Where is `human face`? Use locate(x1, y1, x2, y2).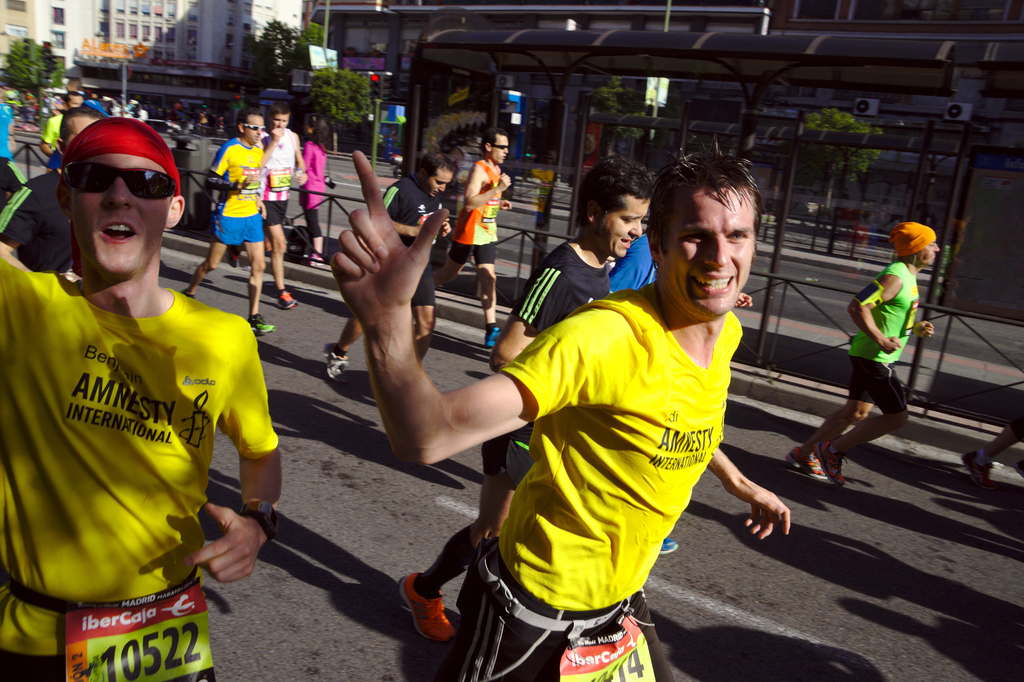
locate(269, 116, 289, 129).
